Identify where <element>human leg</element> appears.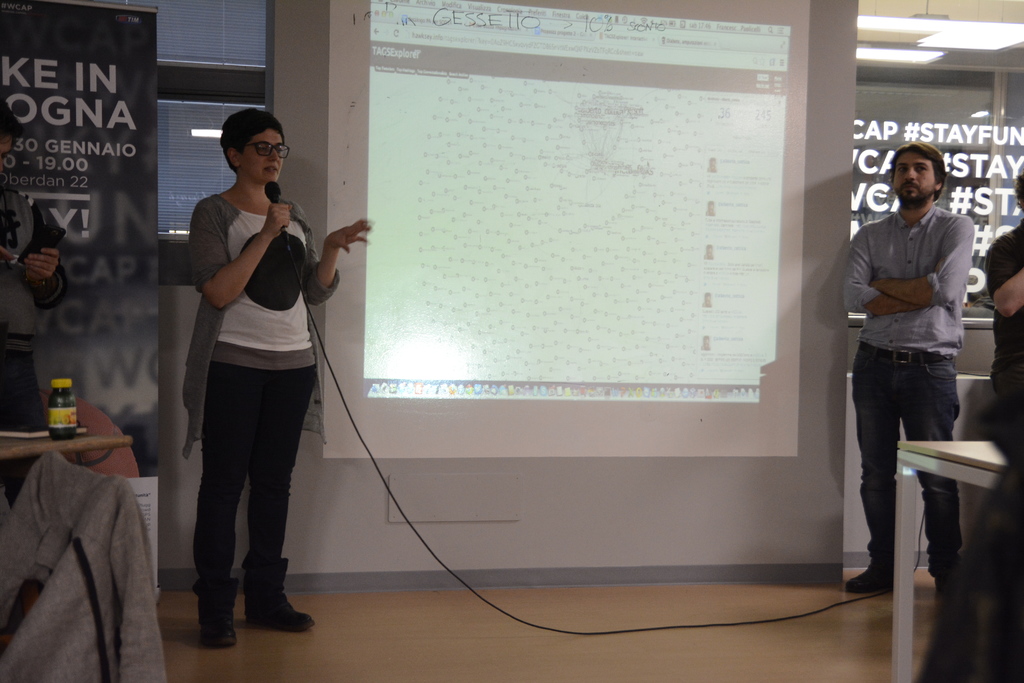
Appears at 193, 341, 274, 646.
